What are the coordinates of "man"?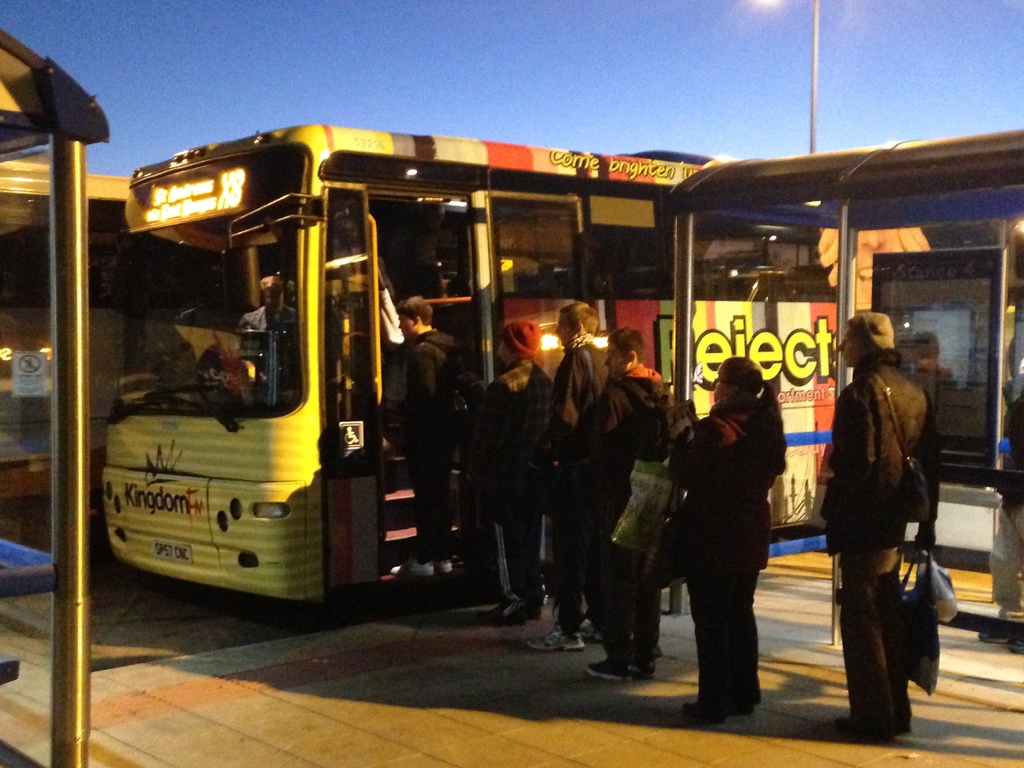
l=234, t=271, r=303, b=383.
